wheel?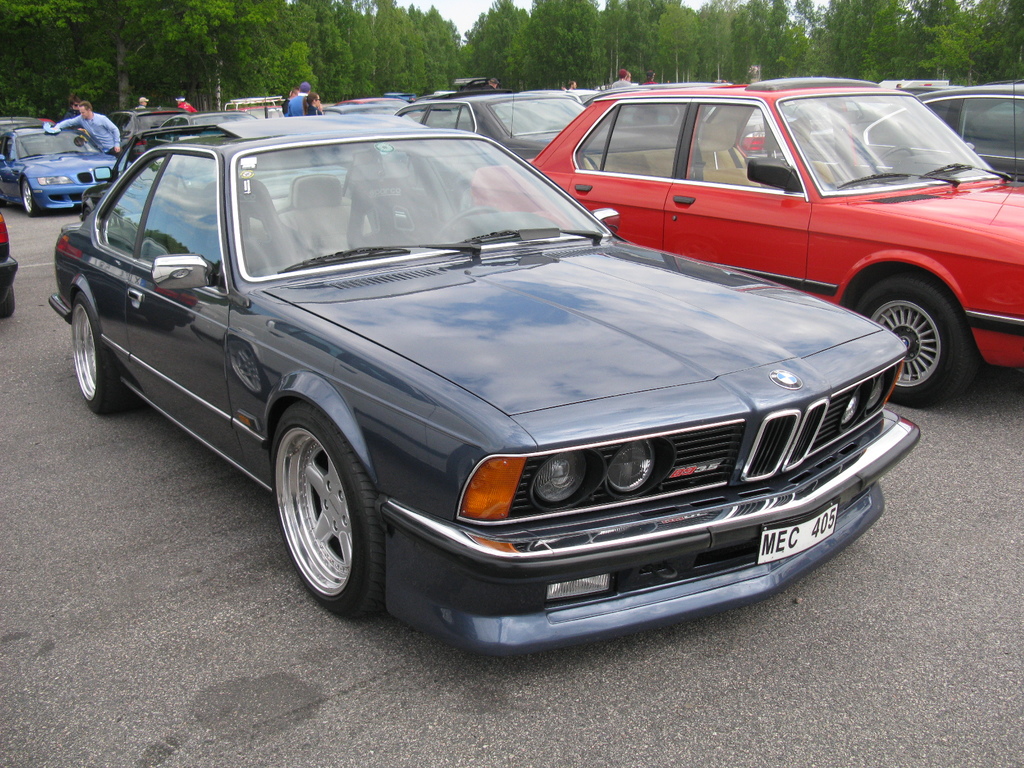
pyautogui.locateOnScreen(1, 286, 19, 326)
